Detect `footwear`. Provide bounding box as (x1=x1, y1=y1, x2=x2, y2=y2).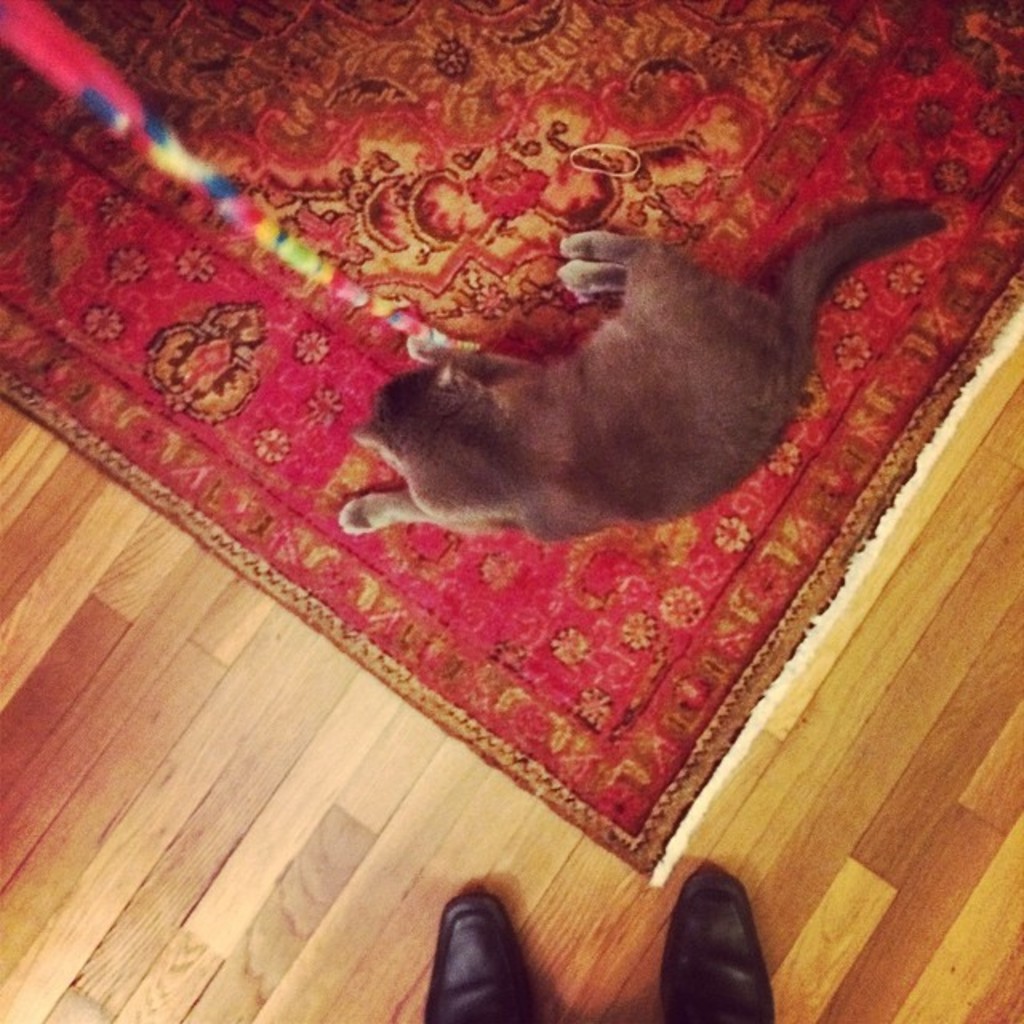
(x1=421, y1=890, x2=542, y2=1022).
